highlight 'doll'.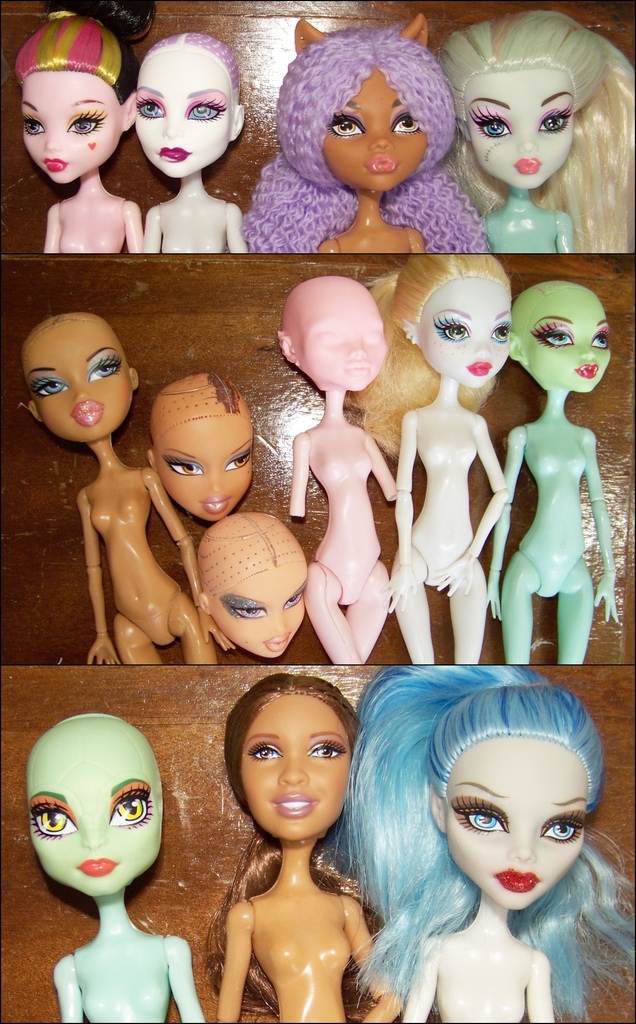
Highlighted region: x1=344, y1=674, x2=618, y2=1023.
